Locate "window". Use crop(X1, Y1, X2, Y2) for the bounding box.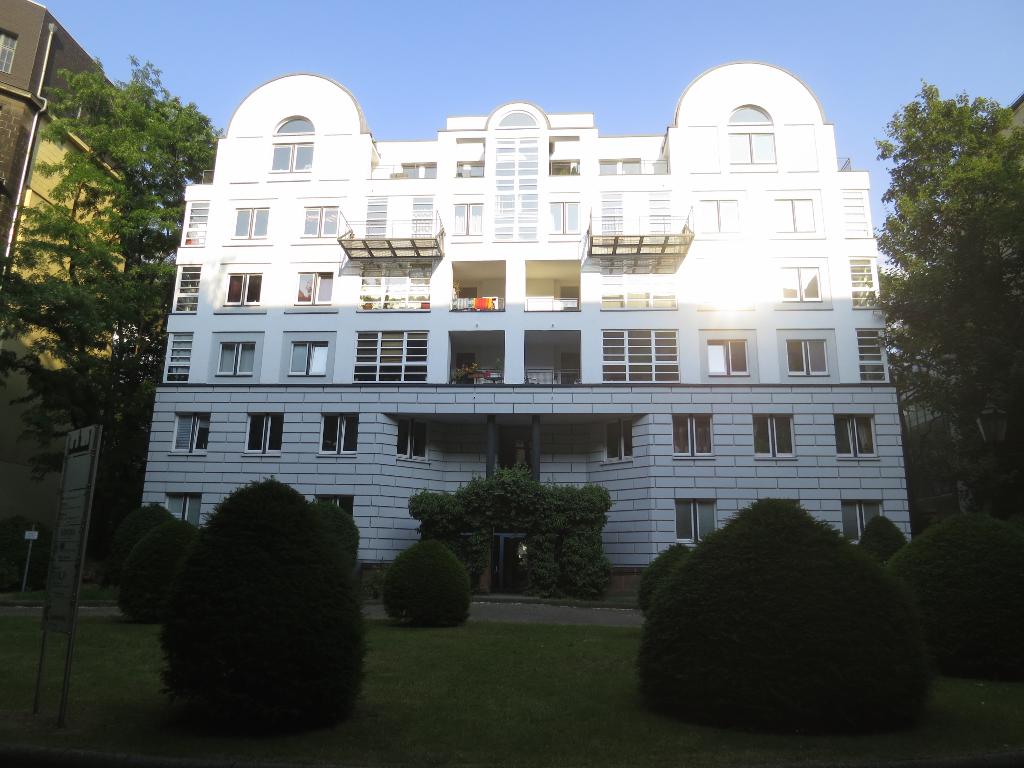
crop(176, 414, 212, 453).
